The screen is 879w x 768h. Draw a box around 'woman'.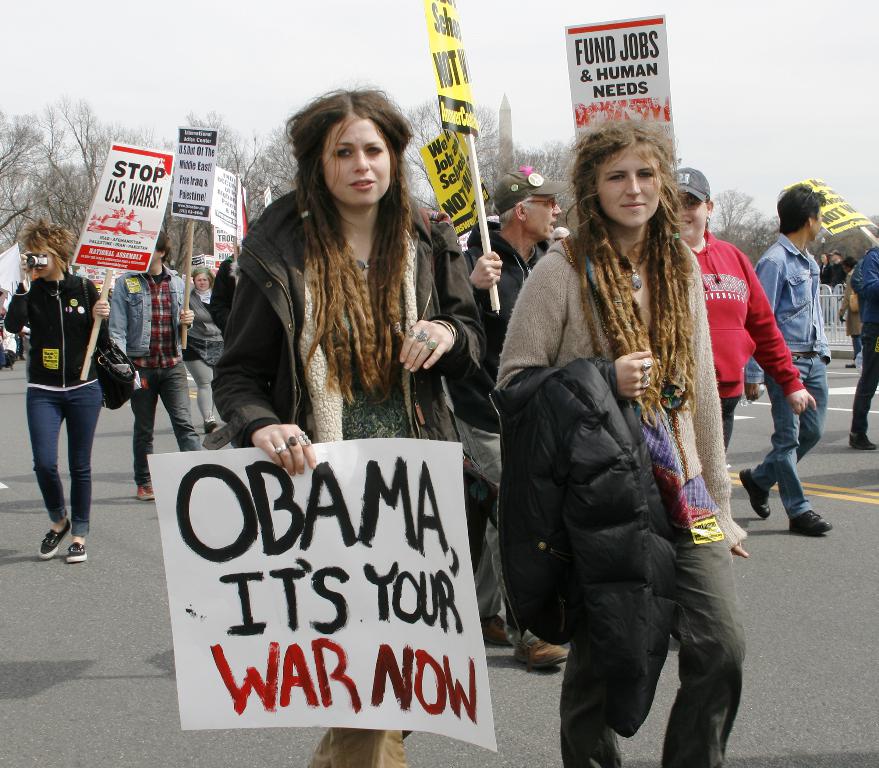
rect(189, 263, 233, 423).
